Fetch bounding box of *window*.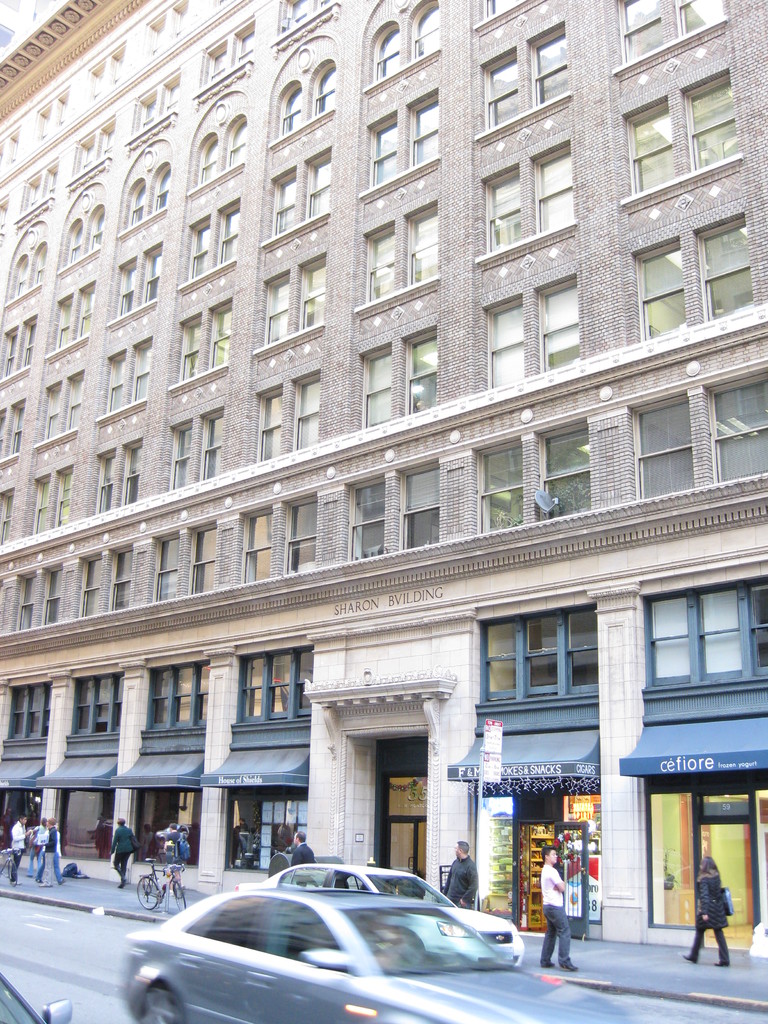
Bbox: [left=483, top=292, right=520, bottom=390].
